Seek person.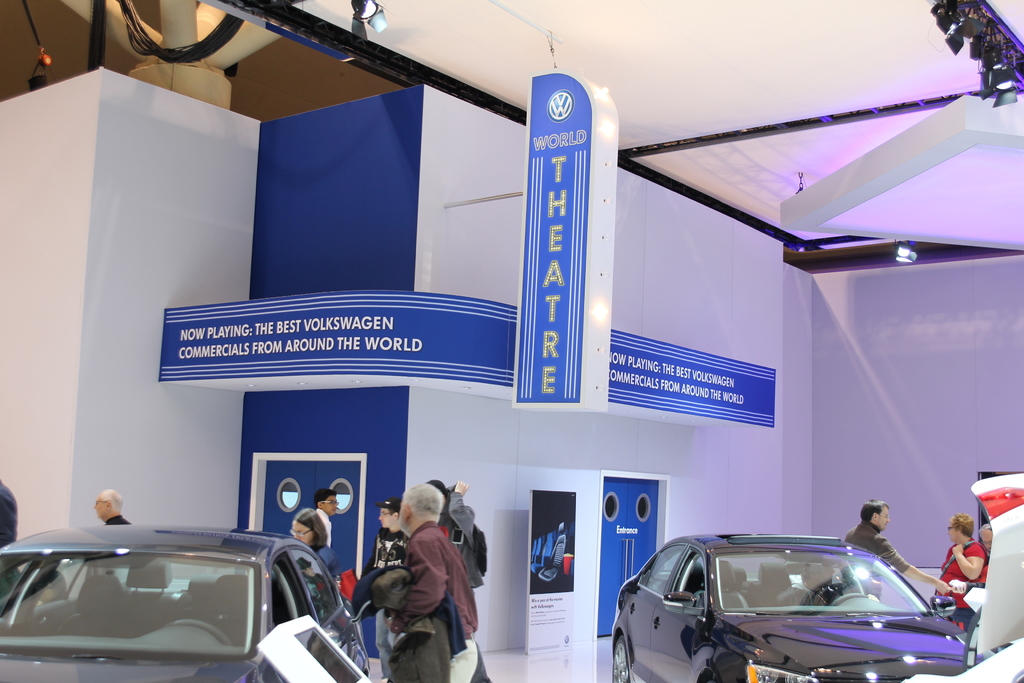
left=429, top=478, right=484, bottom=591.
